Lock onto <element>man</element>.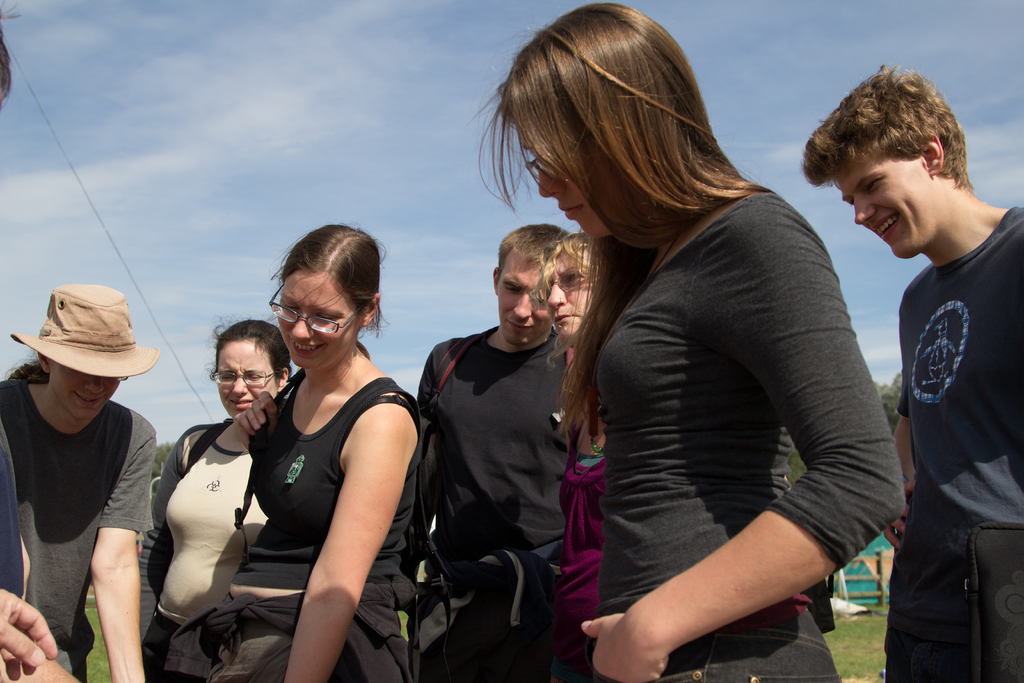
Locked: box(411, 224, 592, 682).
